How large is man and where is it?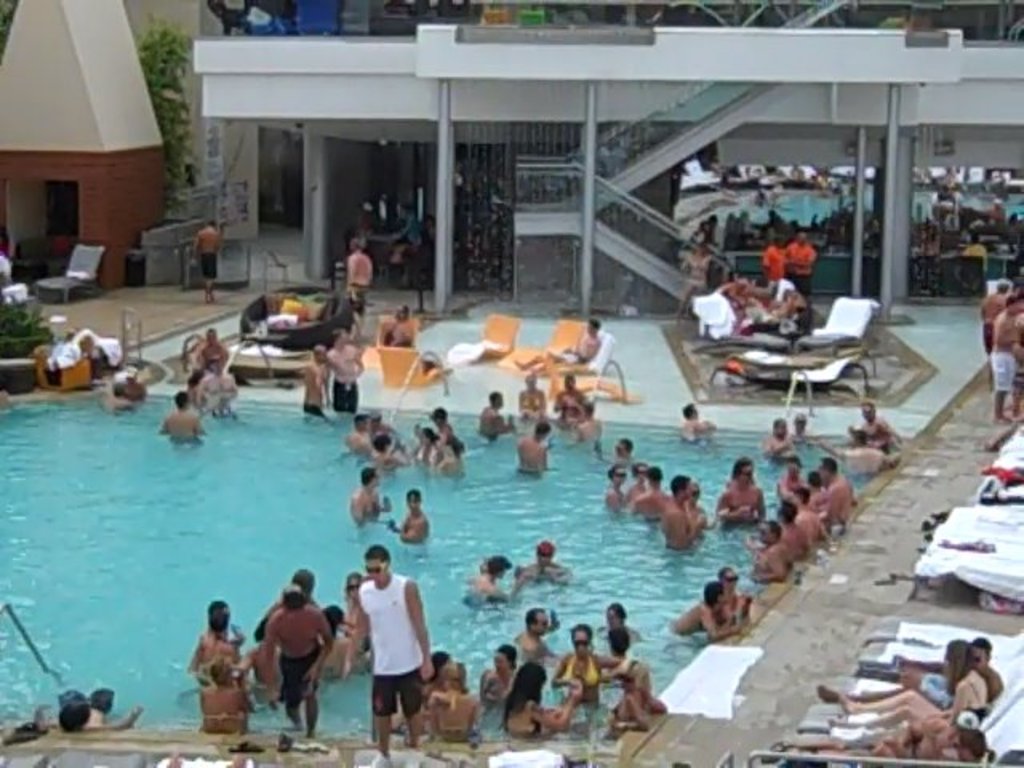
Bounding box: [346, 240, 370, 339].
